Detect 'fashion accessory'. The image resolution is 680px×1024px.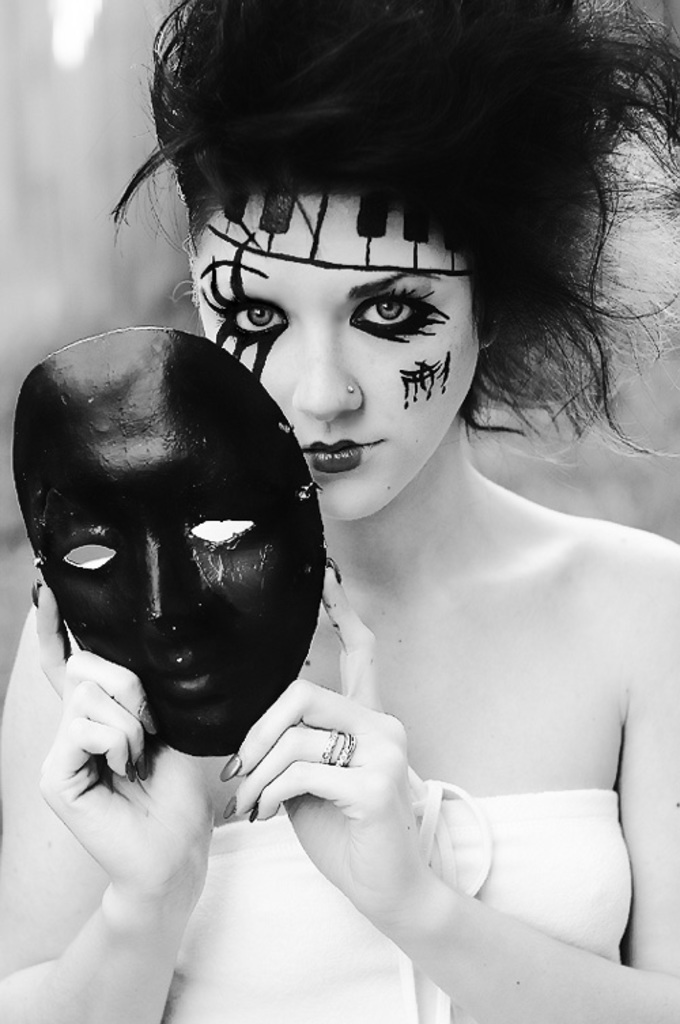
(124, 762, 133, 779).
